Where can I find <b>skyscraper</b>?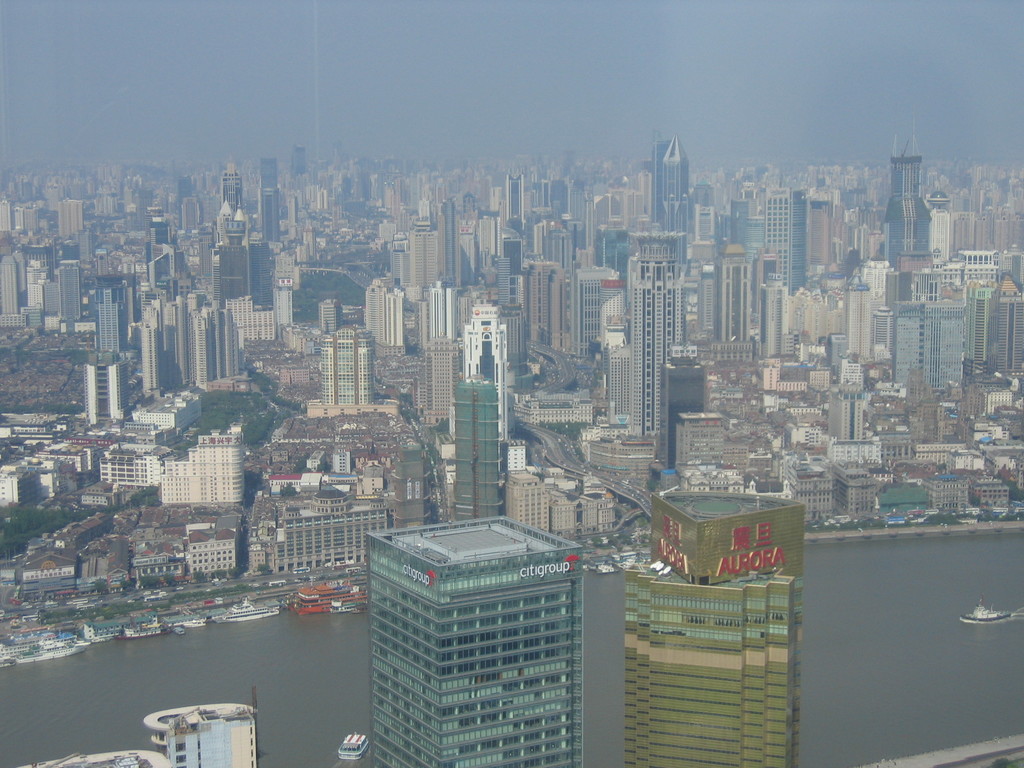
You can find it at (x1=831, y1=449, x2=881, y2=515).
